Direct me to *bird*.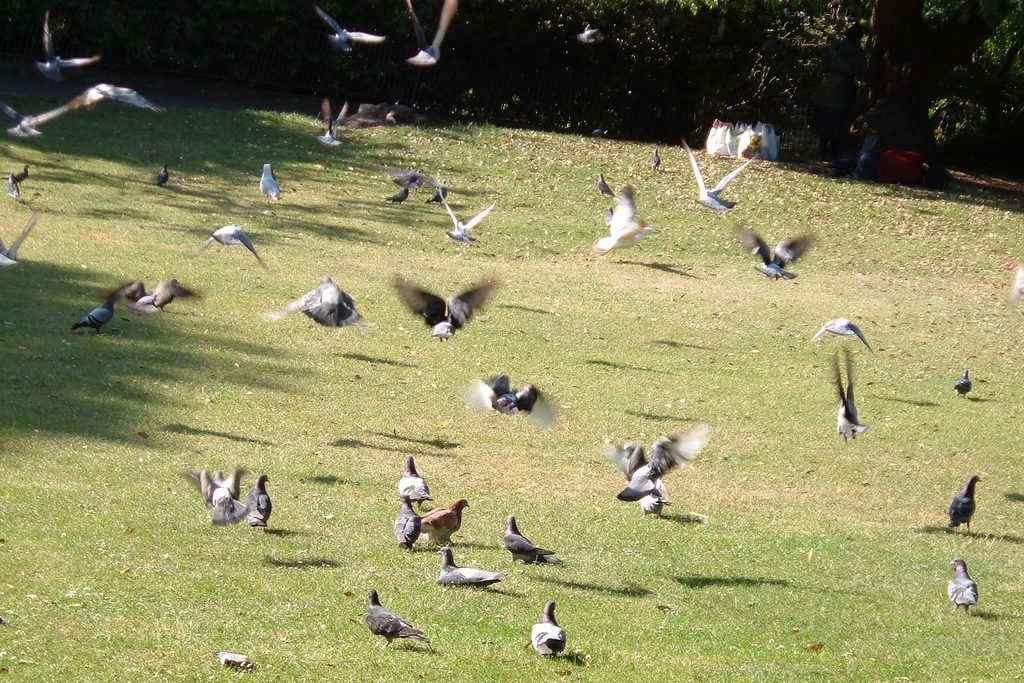
Direction: bbox=[948, 472, 983, 541].
